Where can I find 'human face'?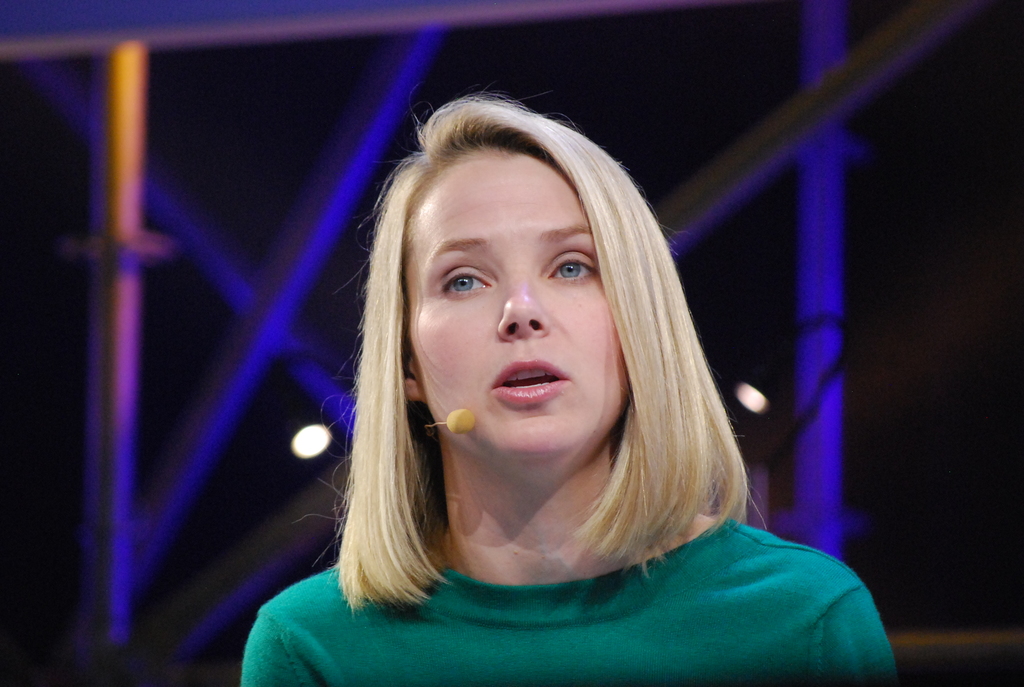
You can find it at (left=405, top=146, right=614, bottom=472).
